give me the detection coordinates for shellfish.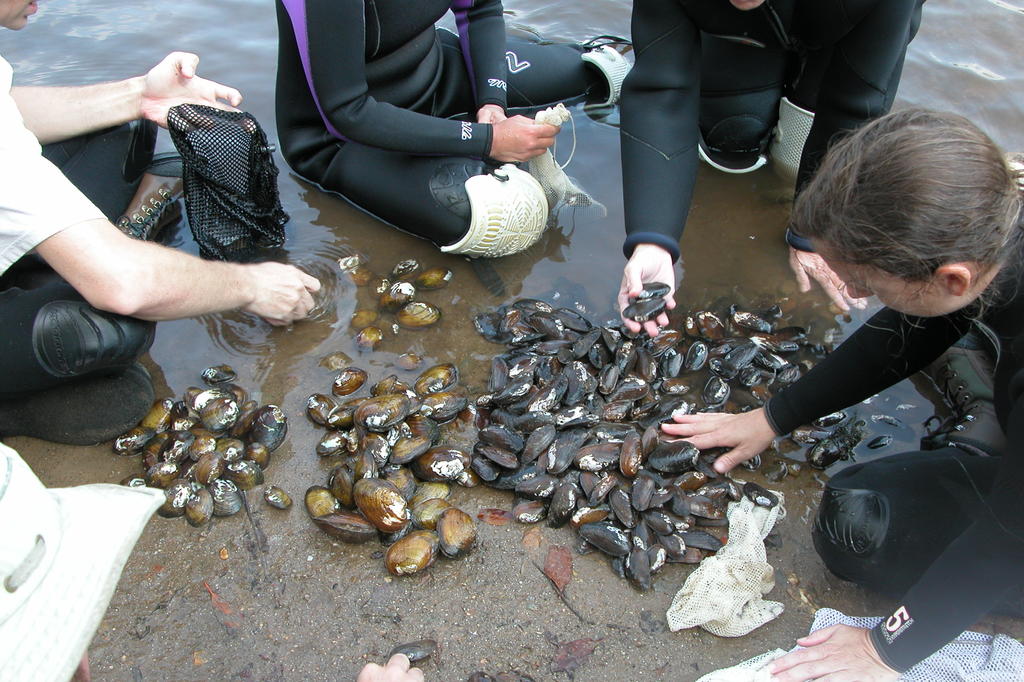
264,488,290,512.
